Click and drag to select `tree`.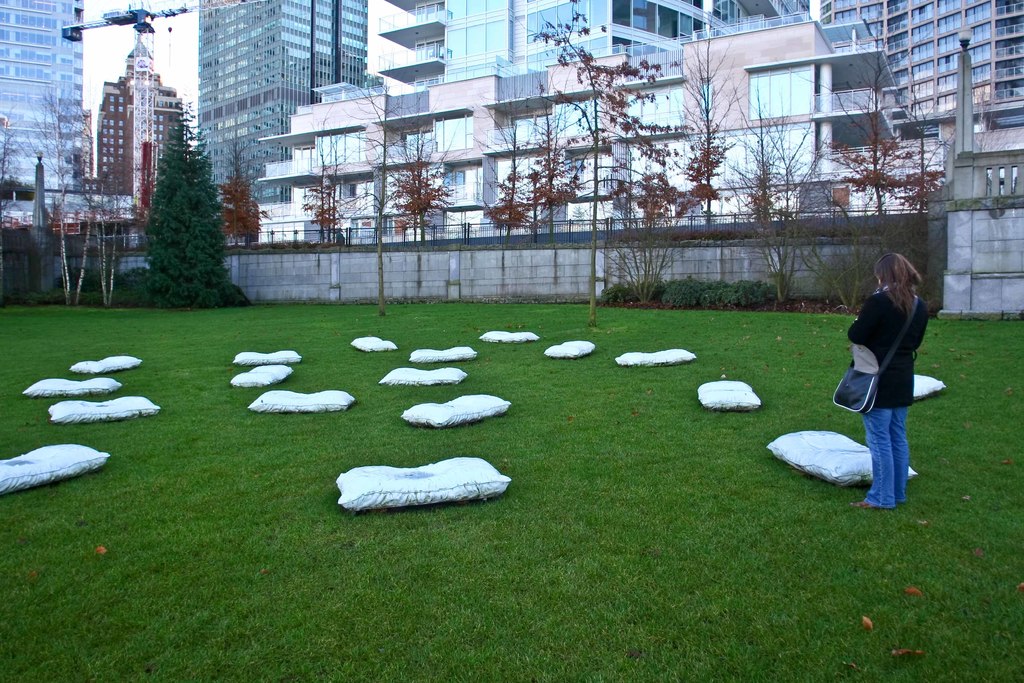
Selection: [left=220, top=129, right=271, bottom=258].
